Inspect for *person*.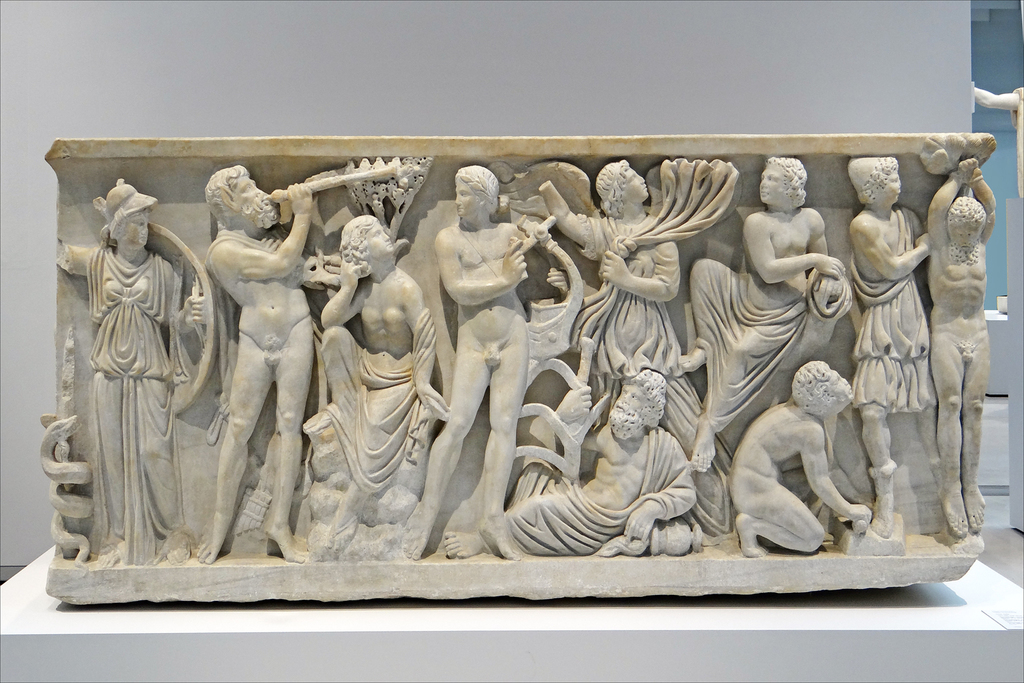
Inspection: left=729, top=355, right=879, bottom=560.
